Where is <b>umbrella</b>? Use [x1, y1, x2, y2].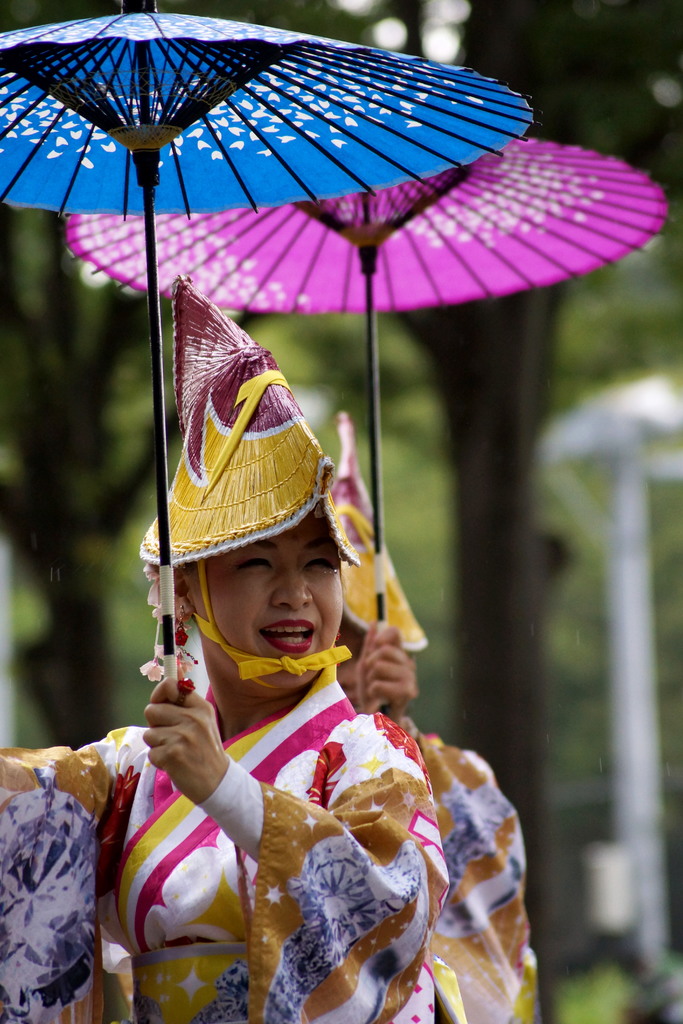
[0, 0, 545, 682].
